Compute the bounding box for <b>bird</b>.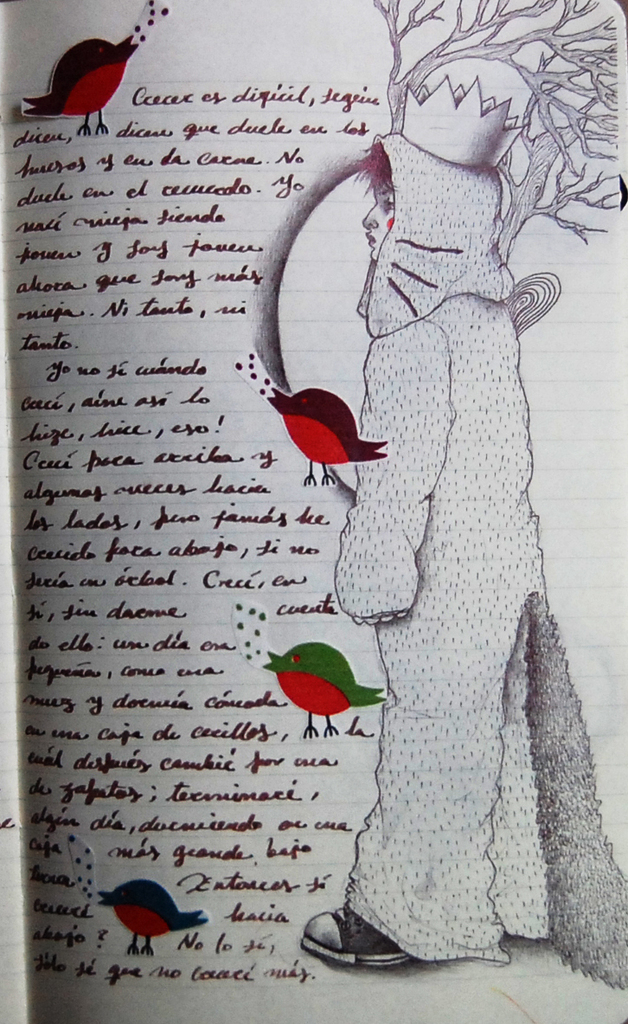
<region>93, 875, 214, 962</region>.
